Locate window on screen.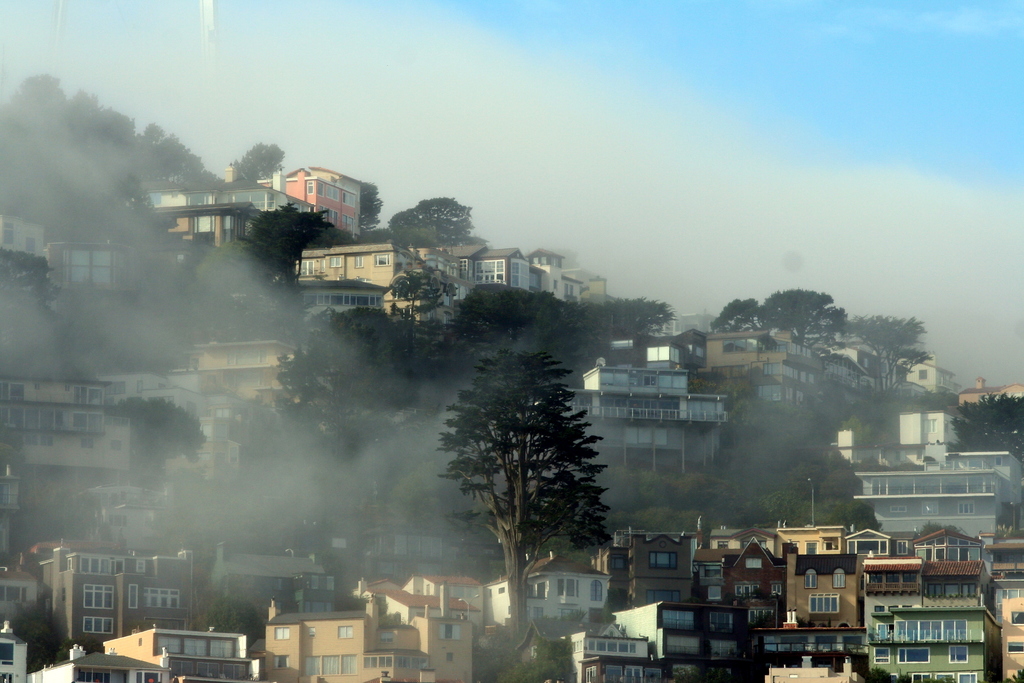
On screen at 651 555 677 564.
